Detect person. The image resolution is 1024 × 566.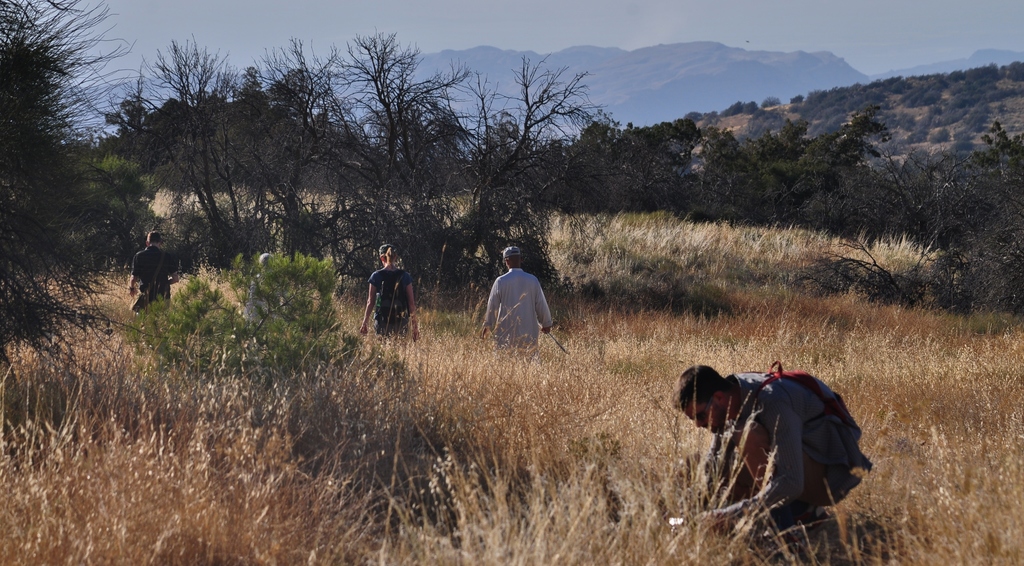
(x1=244, y1=254, x2=268, y2=317).
